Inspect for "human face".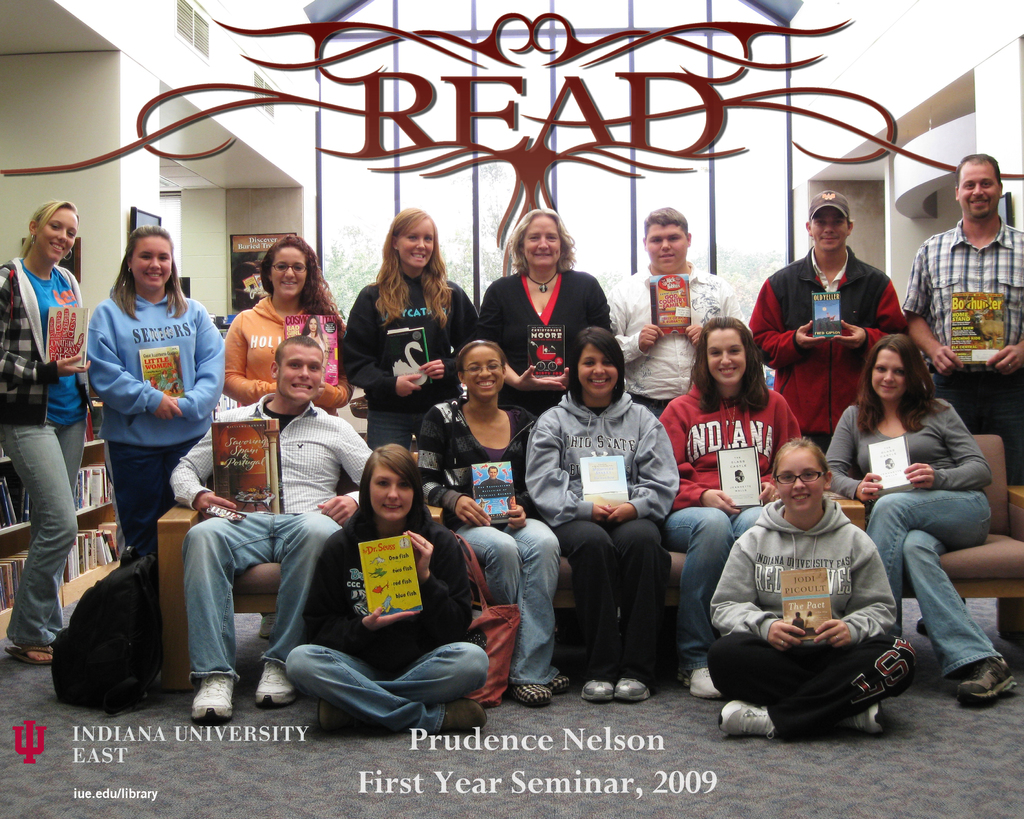
Inspection: (x1=397, y1=219, x2=433, y2=267).
